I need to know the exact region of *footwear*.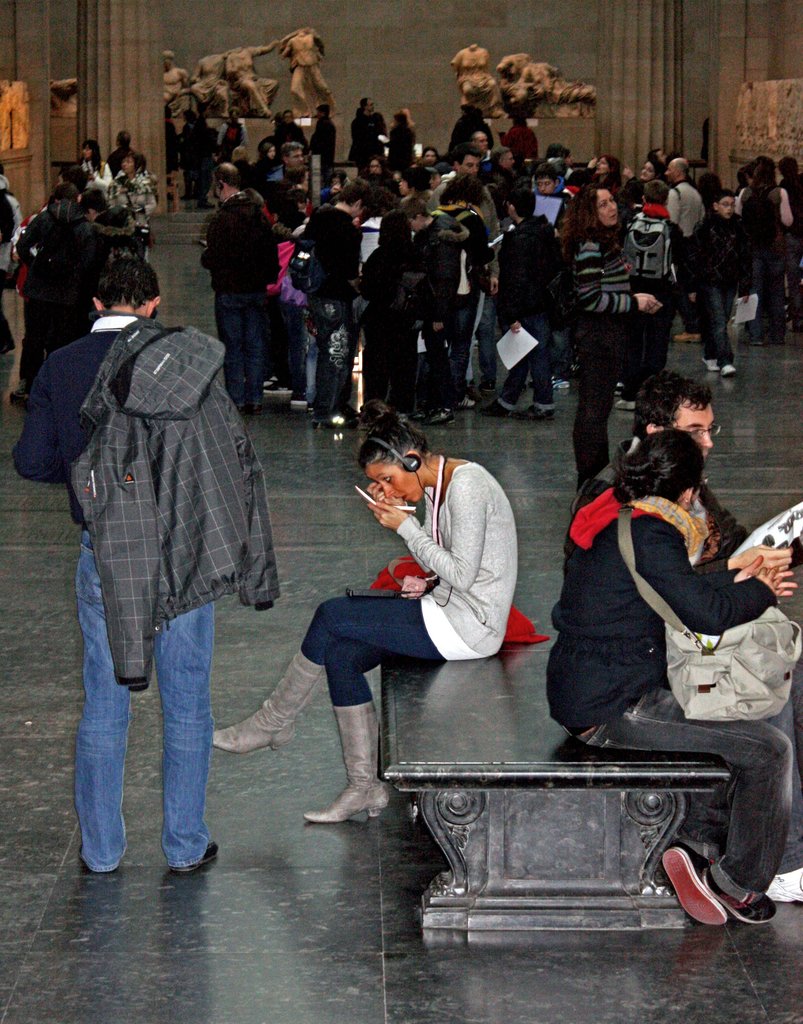
Region: (x1=164, y1=842, x2=221, y2=877).
